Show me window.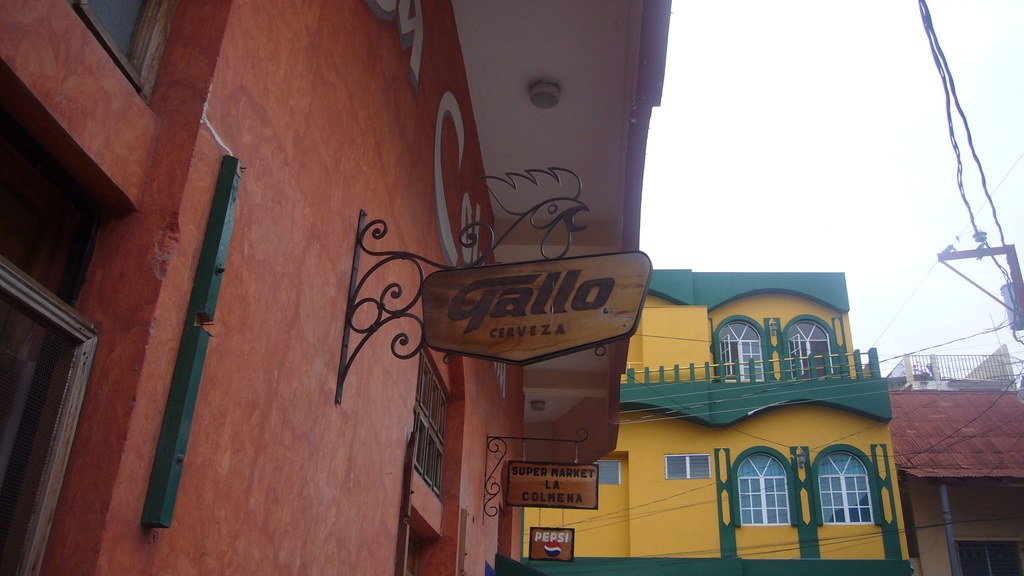
window is here: [left=714, top=340, right=735, bottom=377].
